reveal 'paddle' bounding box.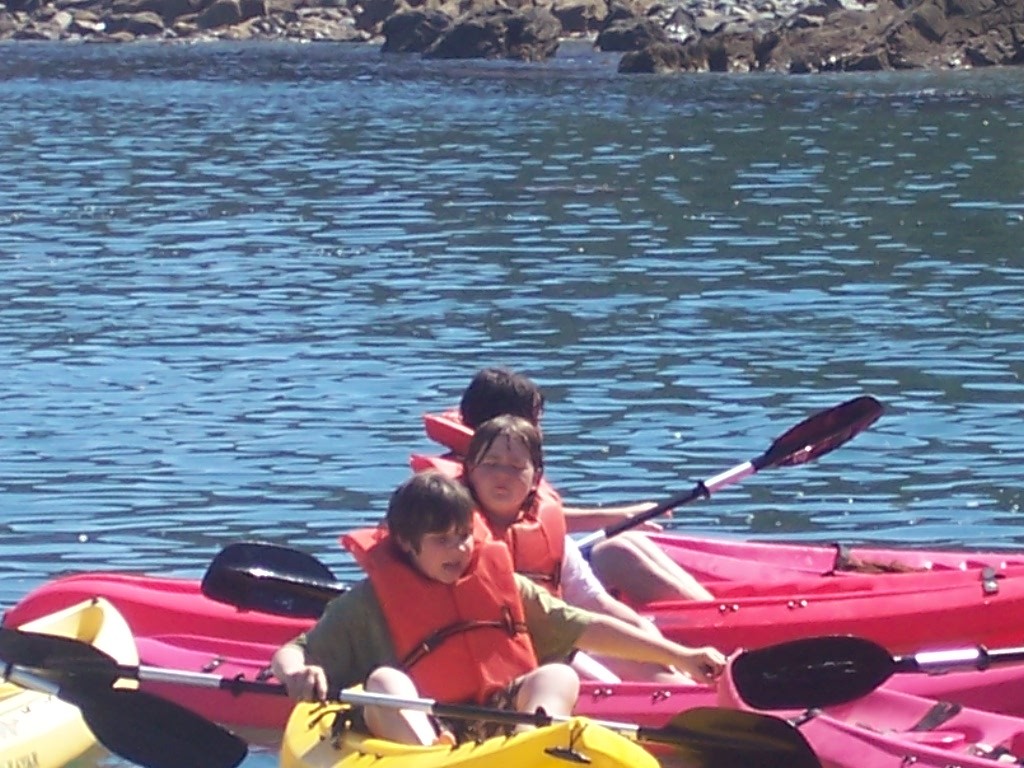
Revealed: select_region(574, 392, 887, 547).
